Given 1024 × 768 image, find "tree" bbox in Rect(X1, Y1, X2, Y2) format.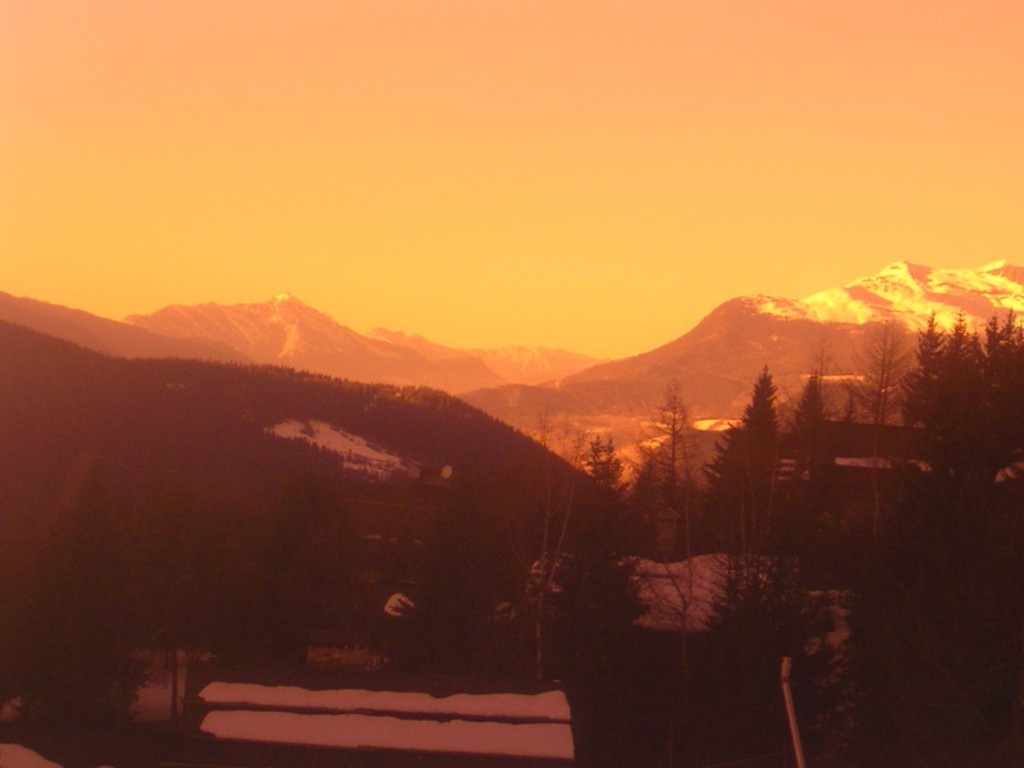
Rect(892, 297, 1023, 492).
